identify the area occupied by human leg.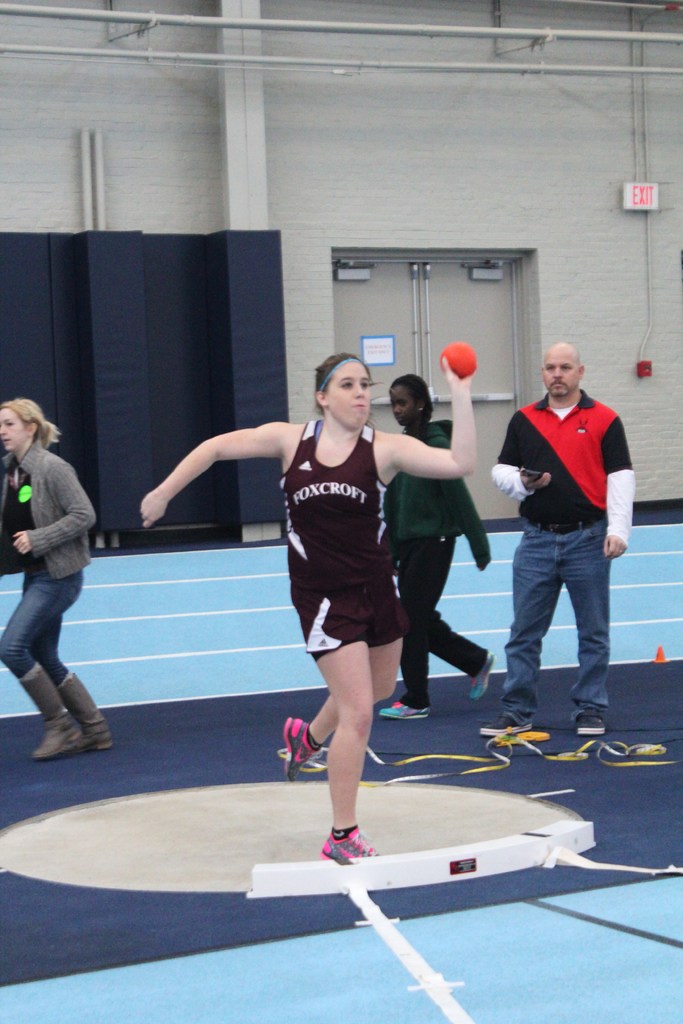
Area: select_region(511, 531, 556, 731).
